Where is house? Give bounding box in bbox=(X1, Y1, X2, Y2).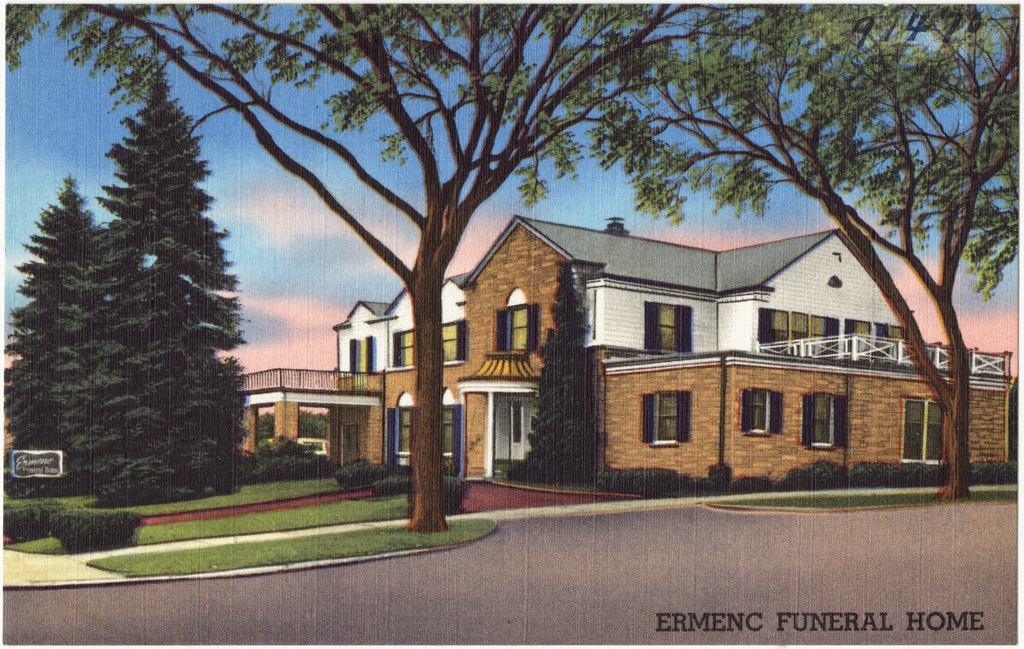
bbox=(229, 216, 1017, 500).
